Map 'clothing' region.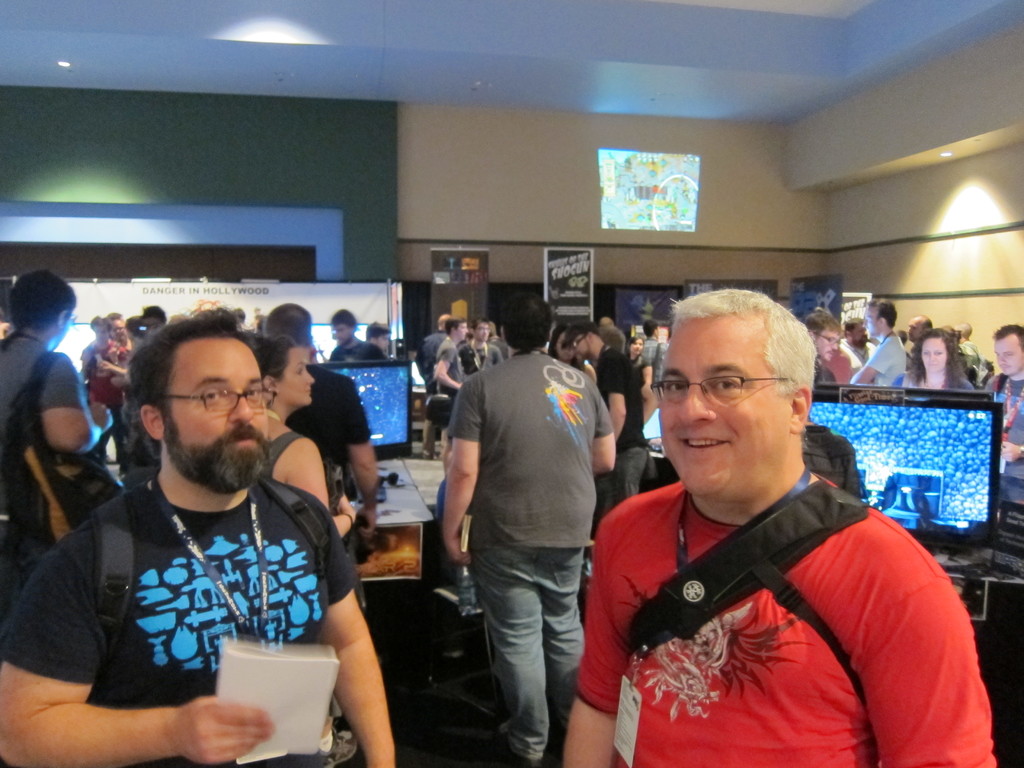
Mapped to 0:480:354:767.
